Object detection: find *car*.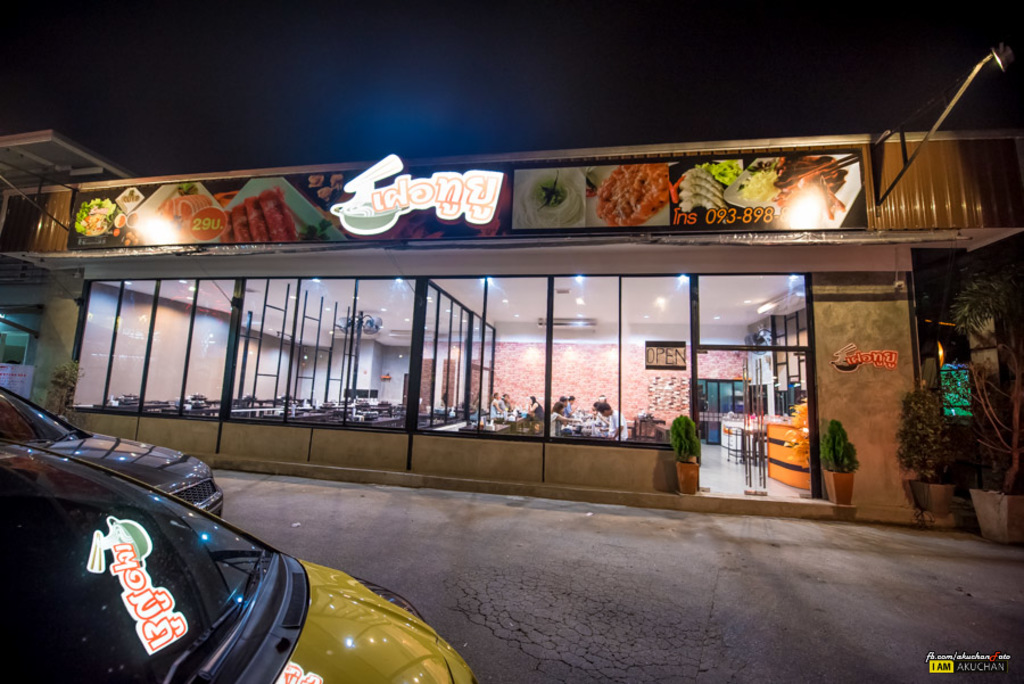
[x1=0, y1=389, x2=231, y2=519].
